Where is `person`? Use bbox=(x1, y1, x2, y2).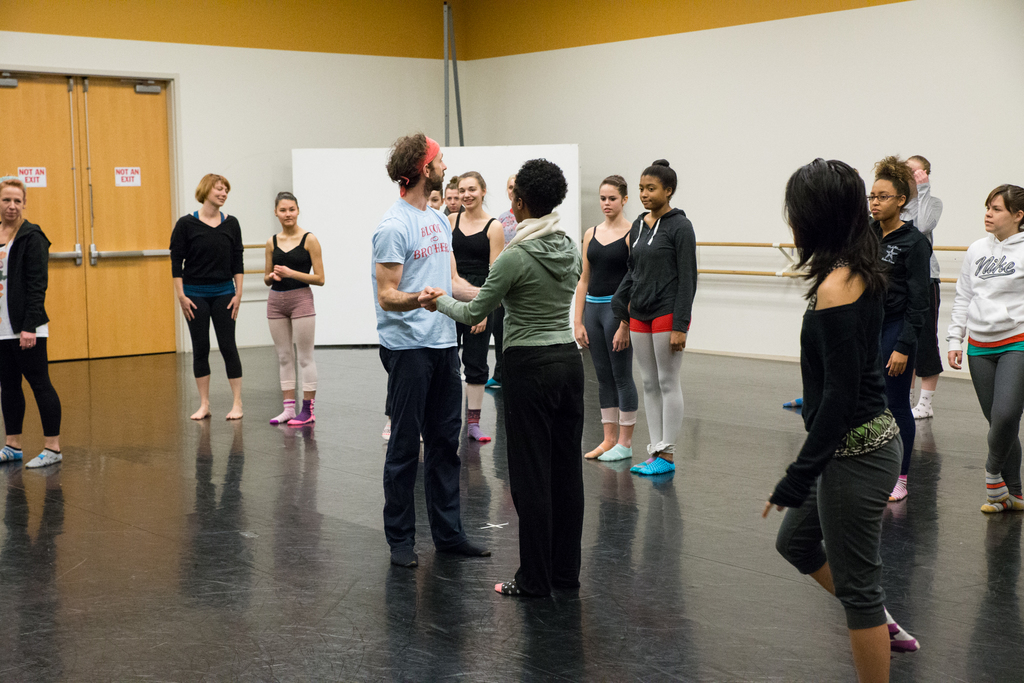
bbox=(1, 176, 68, 475).
